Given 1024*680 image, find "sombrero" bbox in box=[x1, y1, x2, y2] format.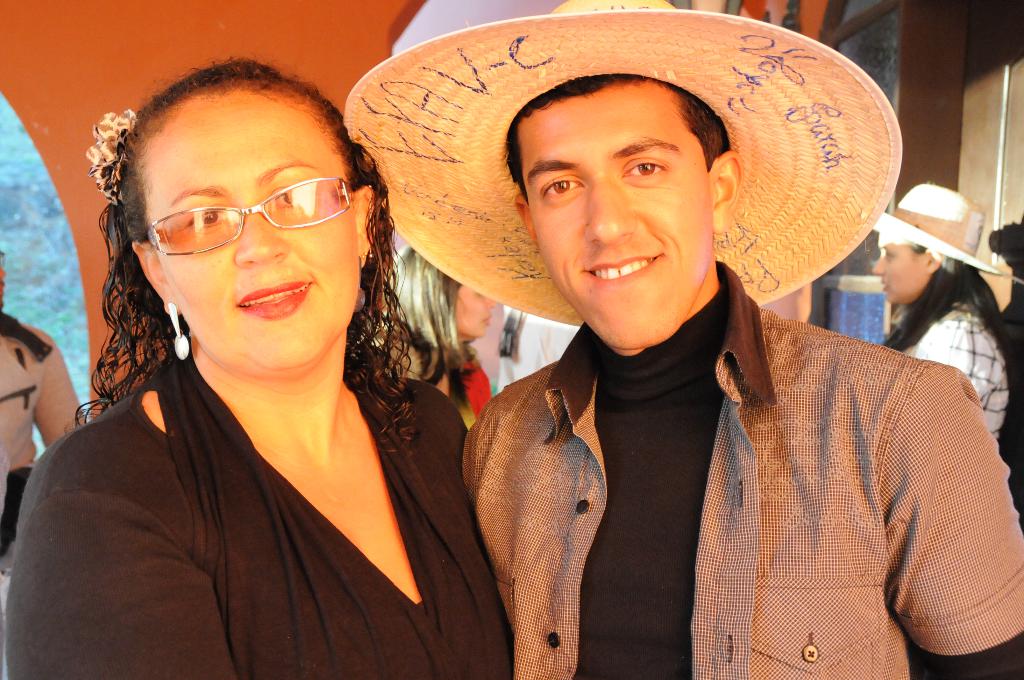
box=[337, 8, 888, 355].
